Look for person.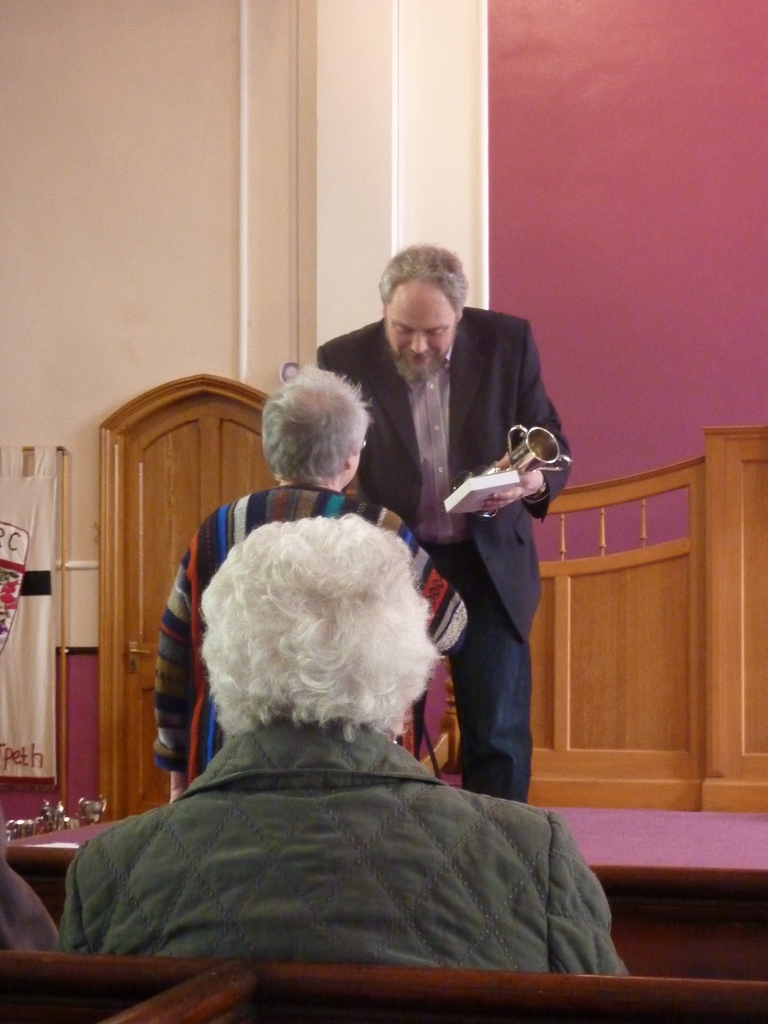
Found: (x1=52, y1=512, x2=632, y2=970).
